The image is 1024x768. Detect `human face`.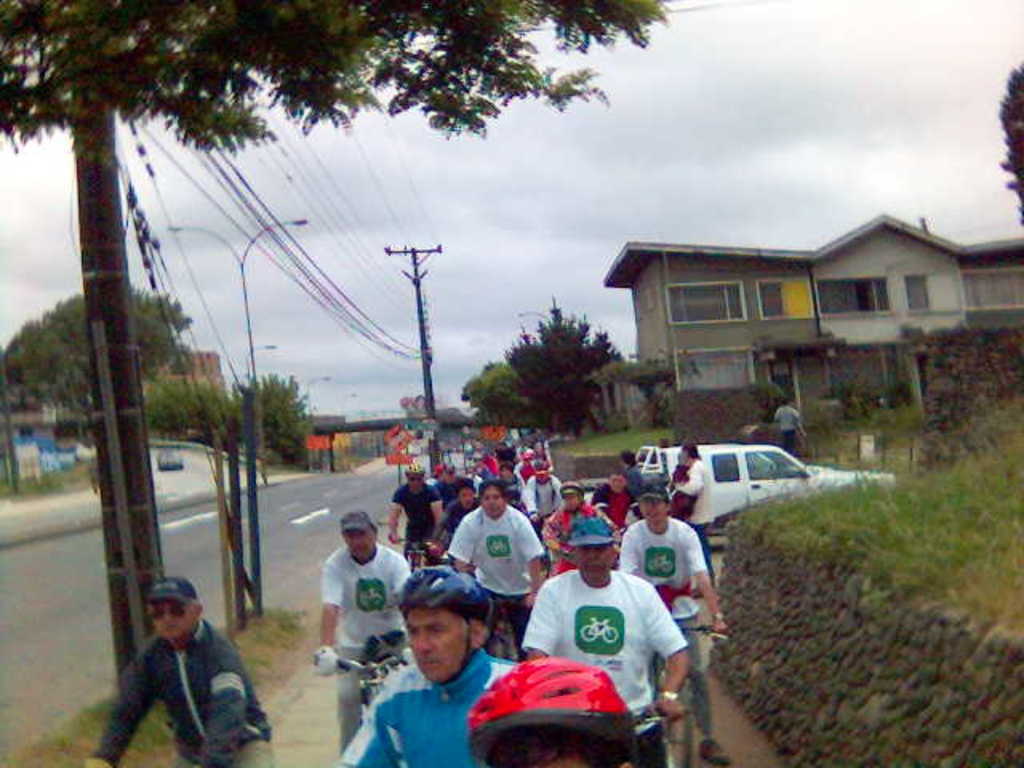
Detection: locate(349, 530, 373, 558).
